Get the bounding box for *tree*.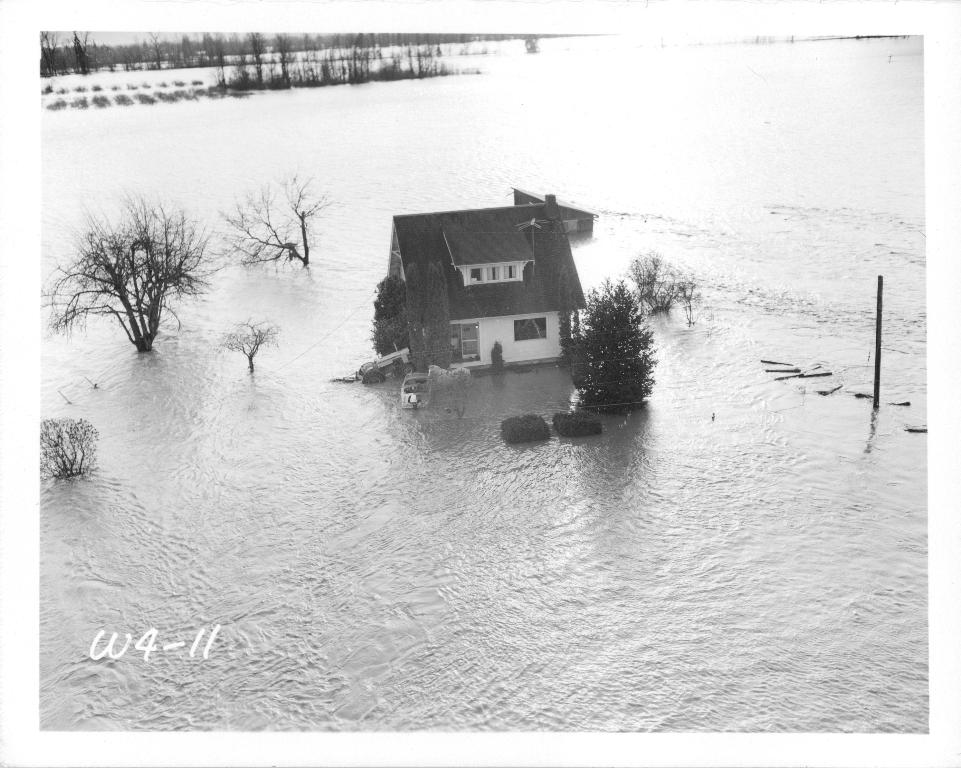
{"x1": 217, "y1": 314, "x2": 279, "y2": 380}.
